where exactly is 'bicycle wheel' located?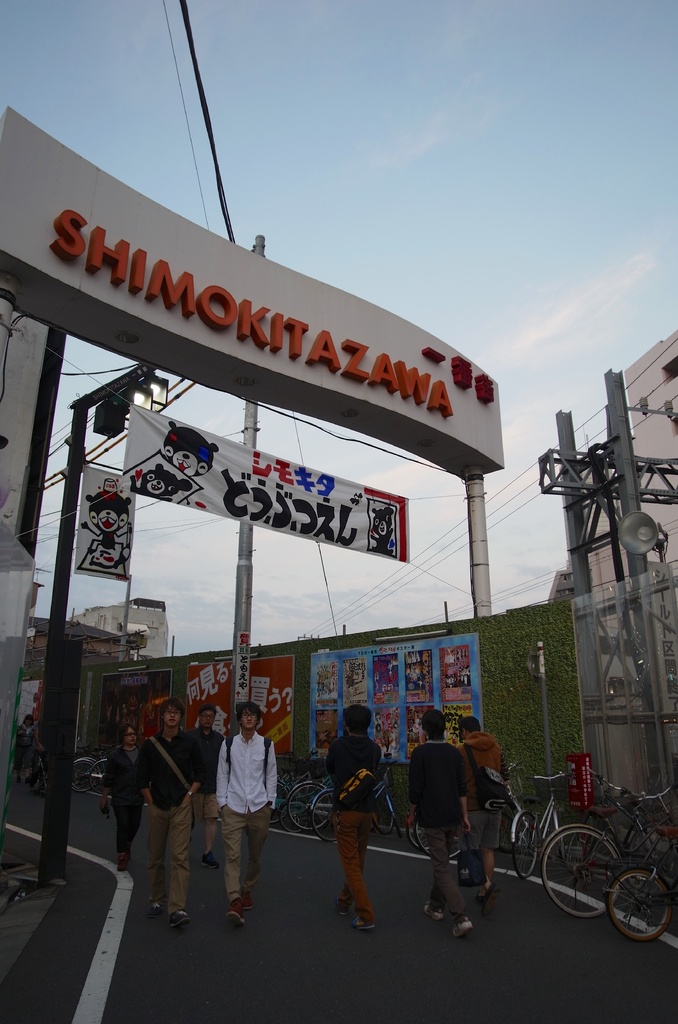
Its bounding box is [391, 804, 403, 838].
